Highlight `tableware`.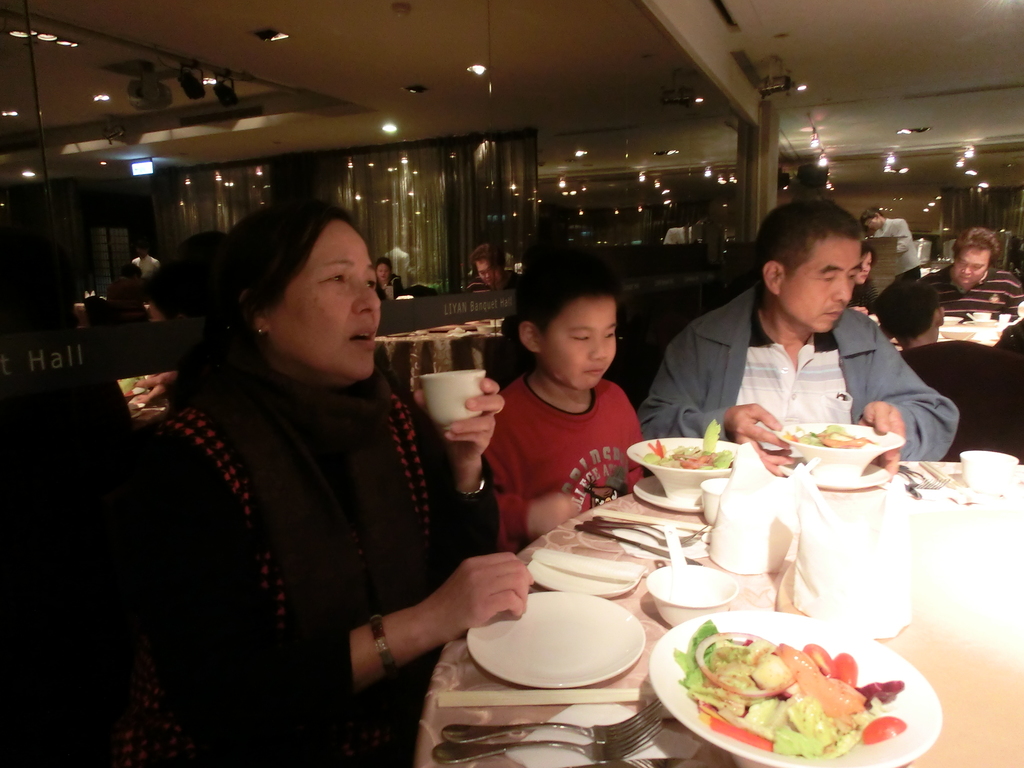
Highlighted region: 901, 454, 916, 486.
